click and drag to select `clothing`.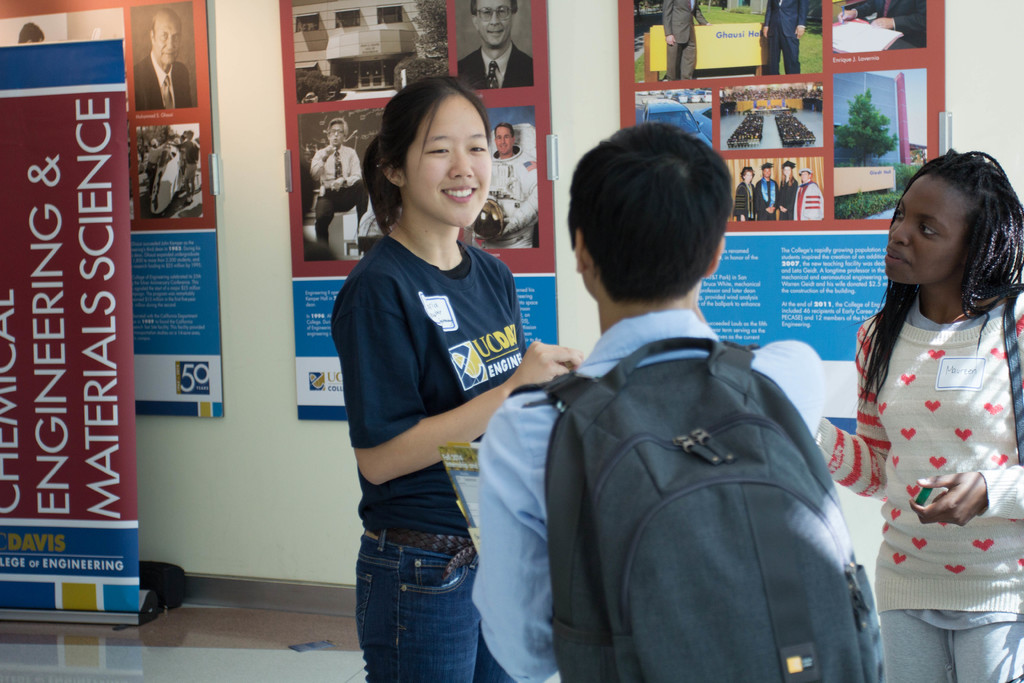
Selection: detection(308, 146, 368, 242).
